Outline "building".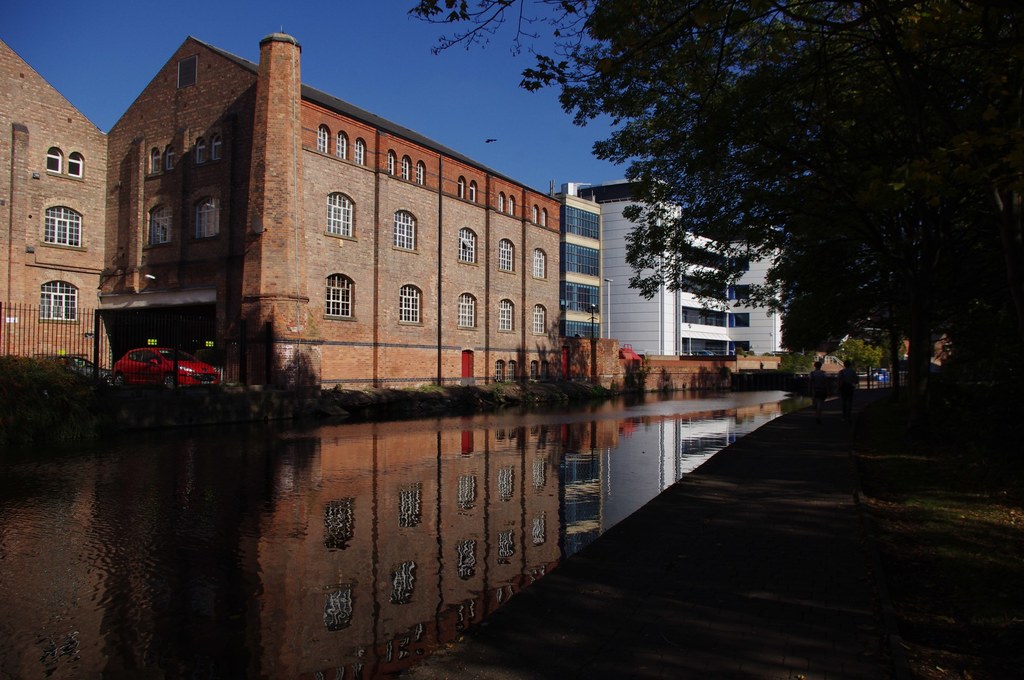
Outline: Rect(566, 175, 793, 366).
